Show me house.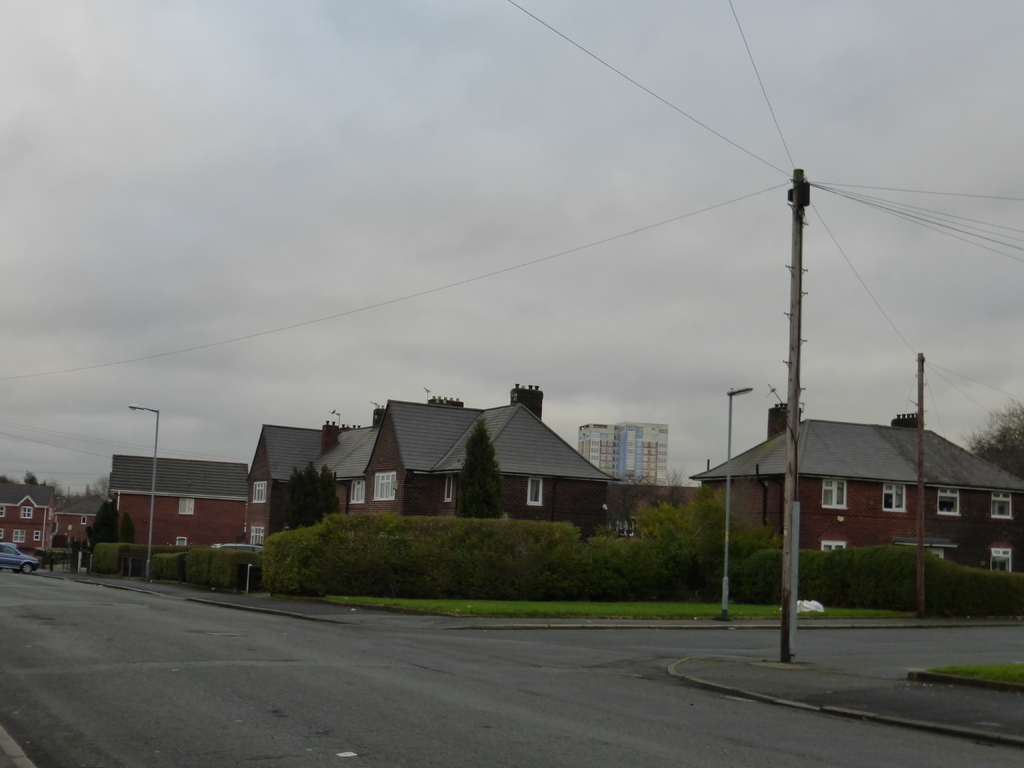
house is here: [x1=246, y1=381, x2=627, y2=547].
